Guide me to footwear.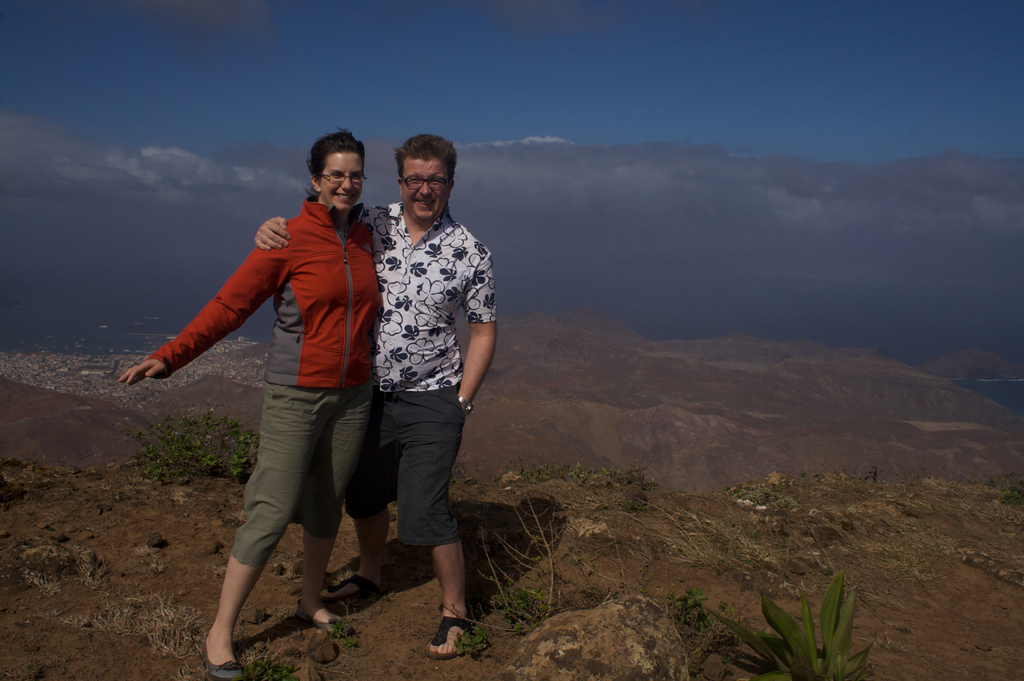
Guidance: (x1=304, y1=591, x2=344, y2=637).
